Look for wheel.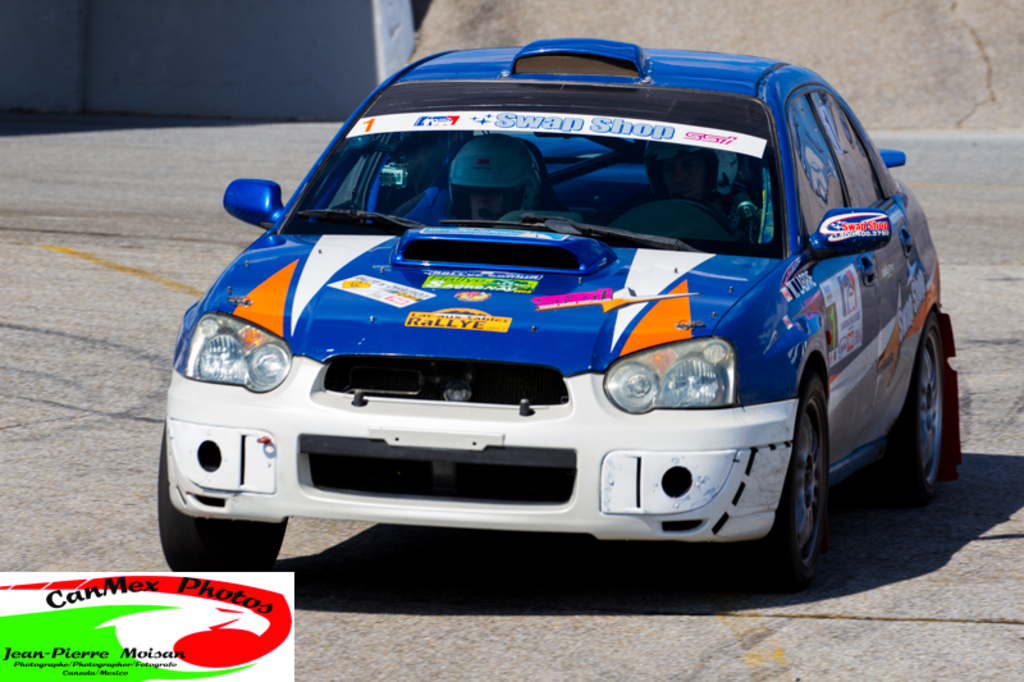
Found: Rect(855, 315, 946, 512).
